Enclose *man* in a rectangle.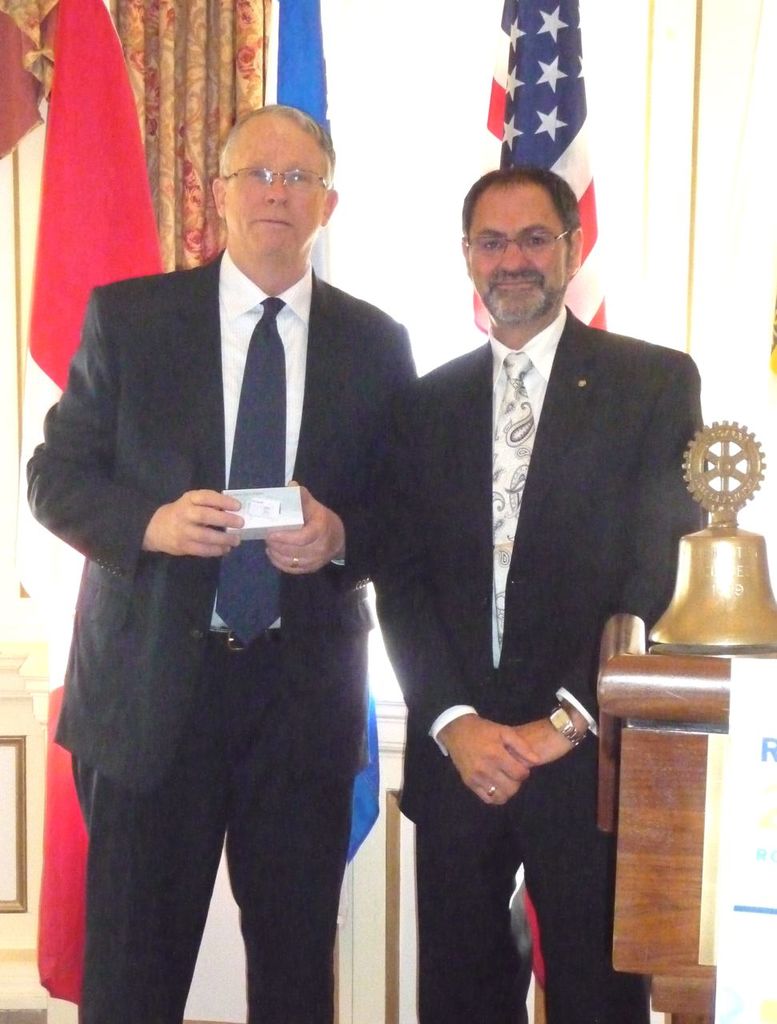
(x1=32, y1=85, x2=415, y2=1018).
